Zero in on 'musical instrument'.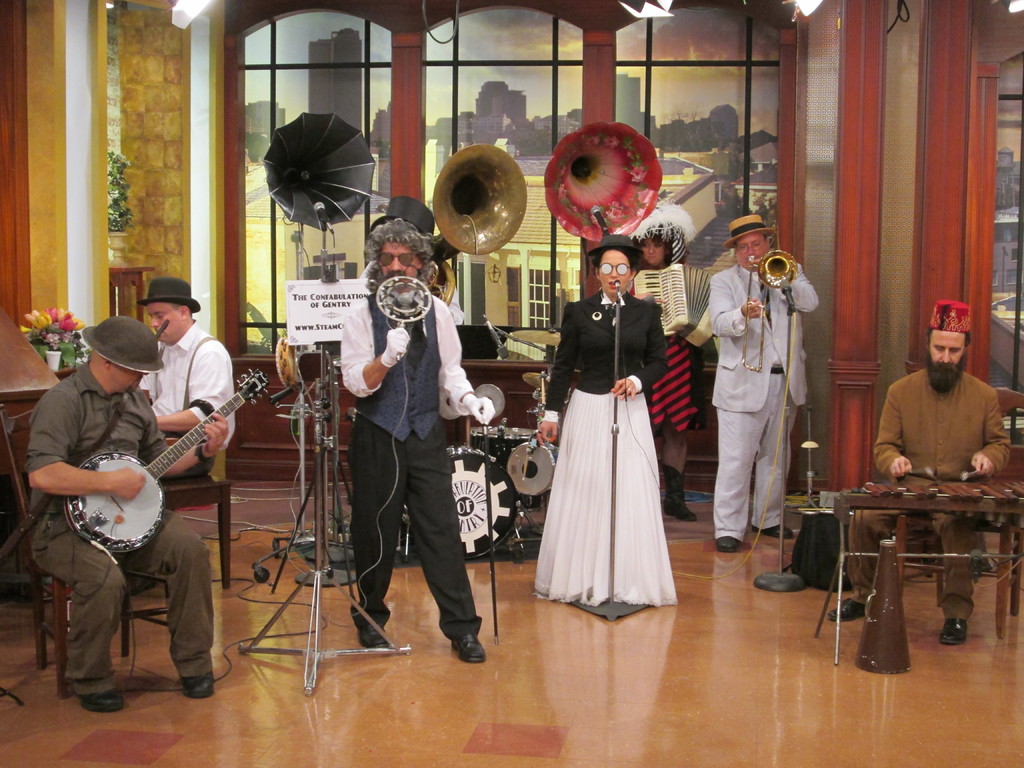
Zeroed in: [x1=809, y1=481, x2=1023, y2=664].
